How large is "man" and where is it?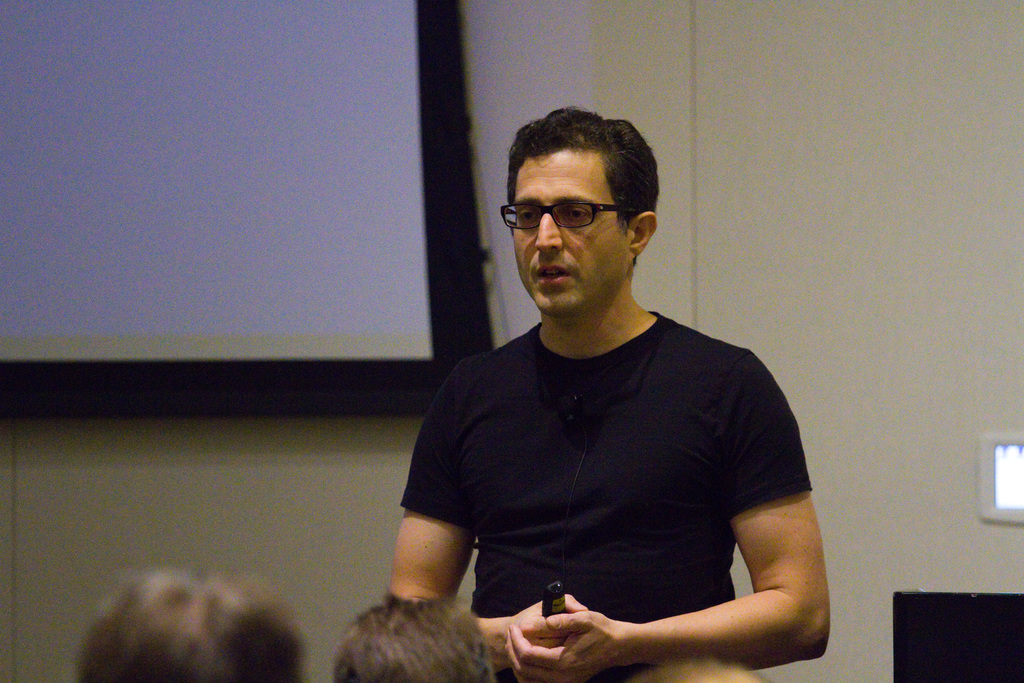
Bounding box: {"left": 374, "top": 104, "right": 832, "bottom": 681}.
